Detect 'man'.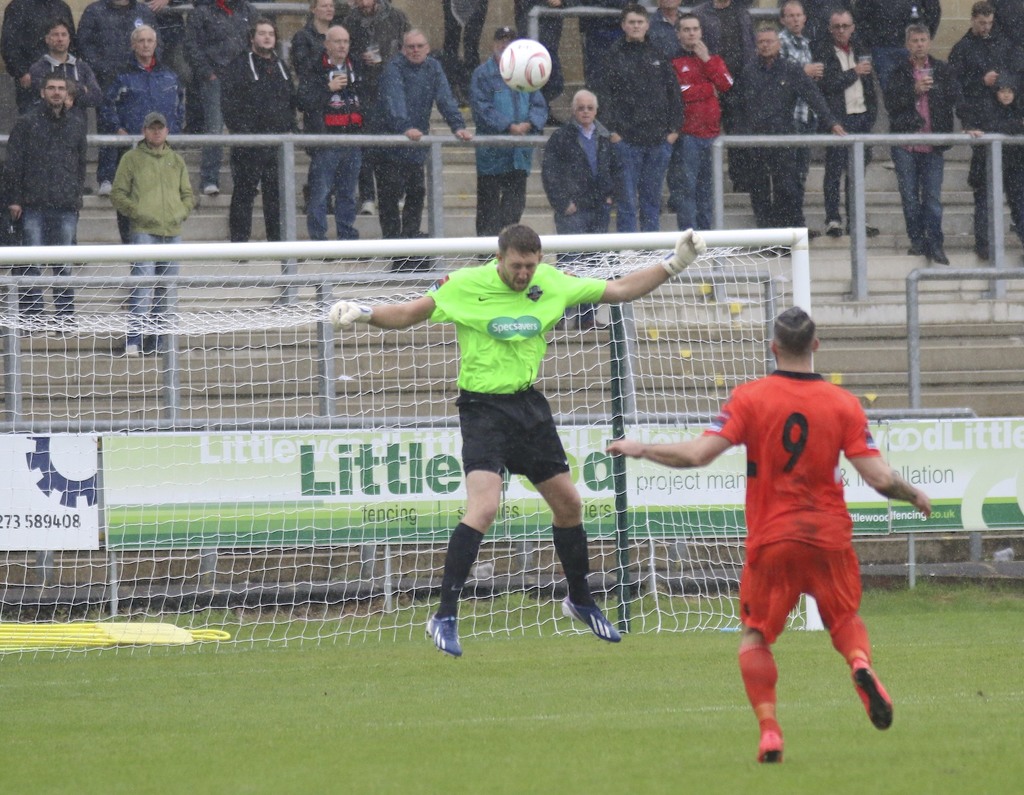
Detected at 0:73:90:332.
